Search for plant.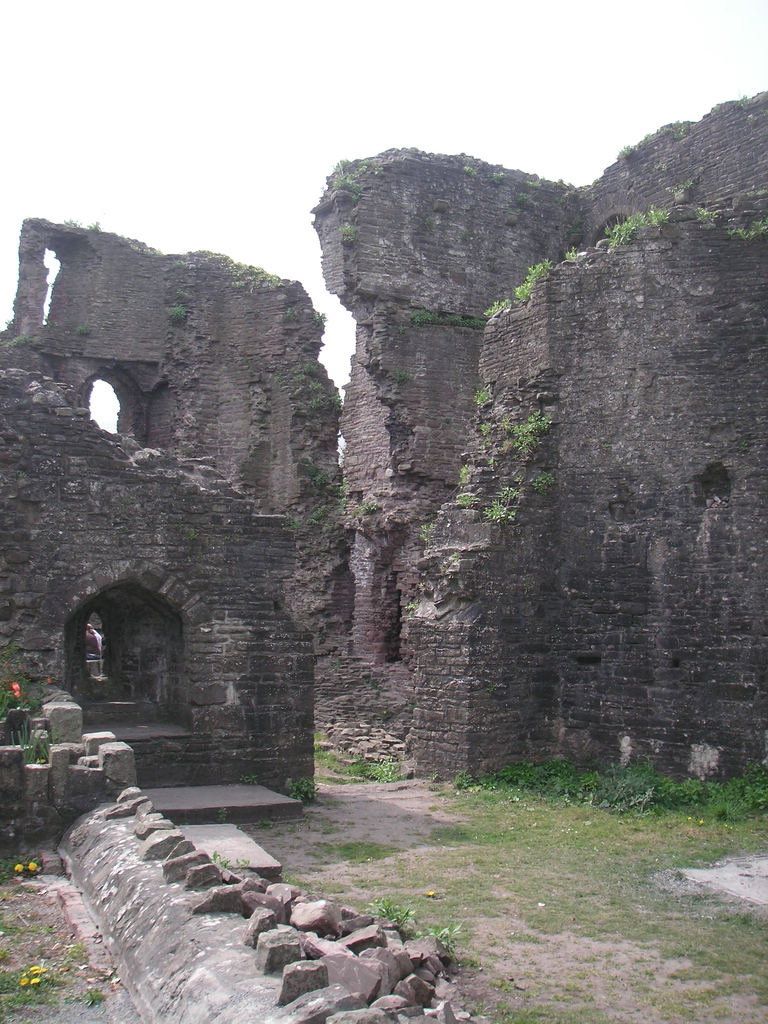
Found at box=[495, 170, 504, 182].
